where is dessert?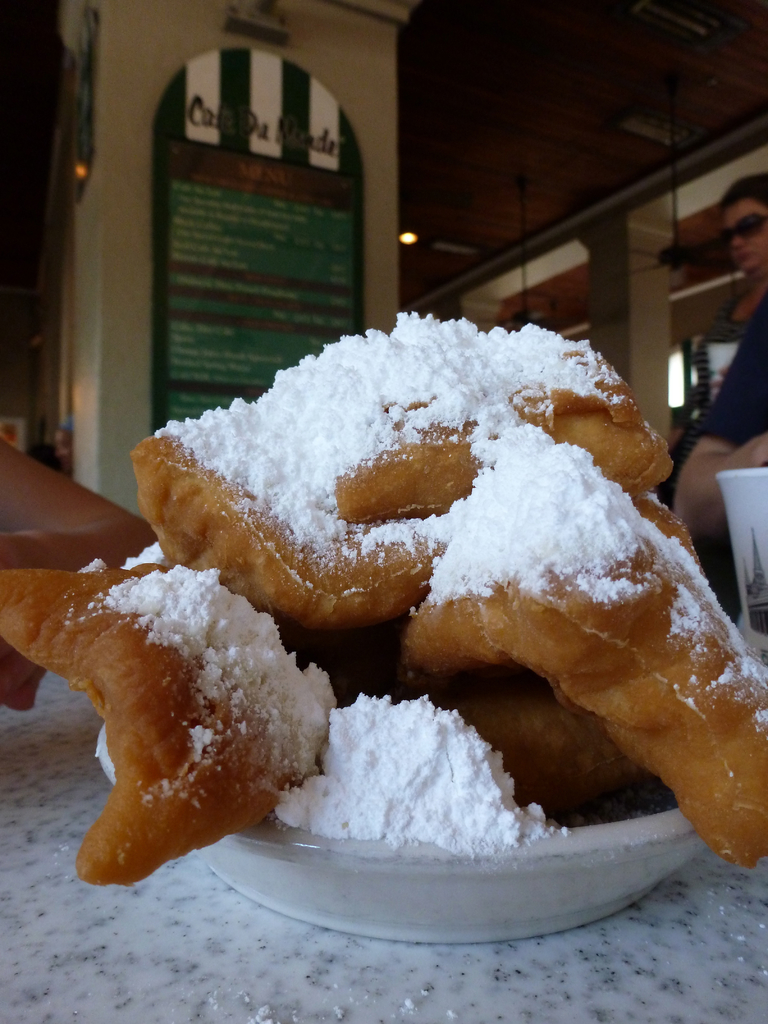
<box>68,337,712,900</box>.
